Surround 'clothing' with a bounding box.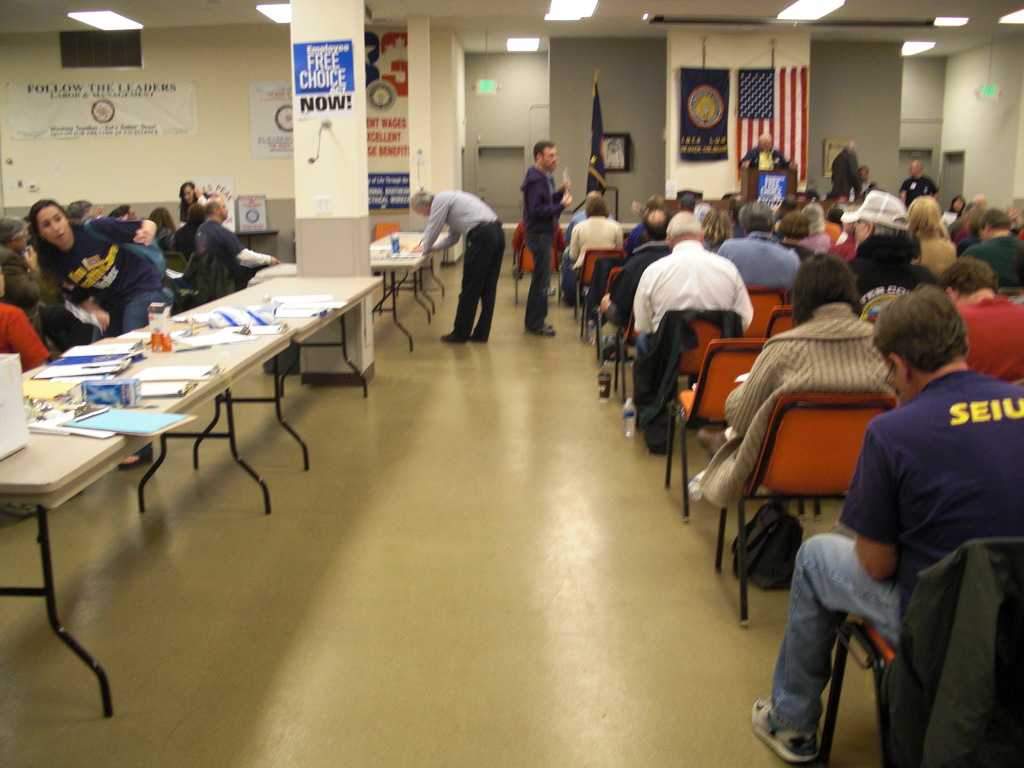
left=847, top=179, right=879, bottom=202.
